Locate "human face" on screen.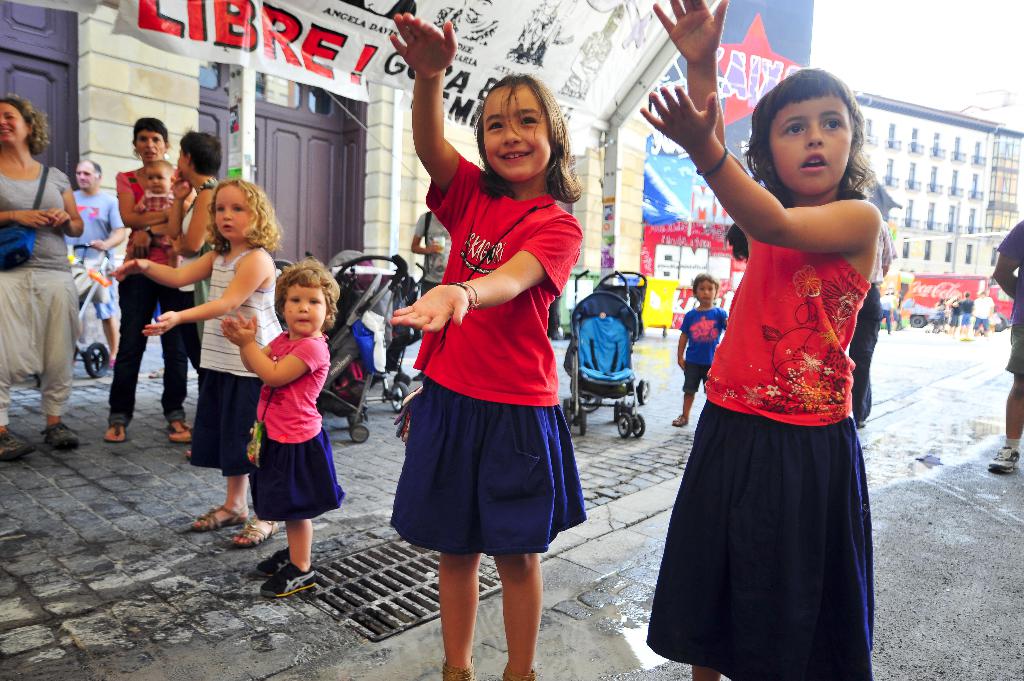
On screen at left=145, top=166, right=171, bottom=192.
